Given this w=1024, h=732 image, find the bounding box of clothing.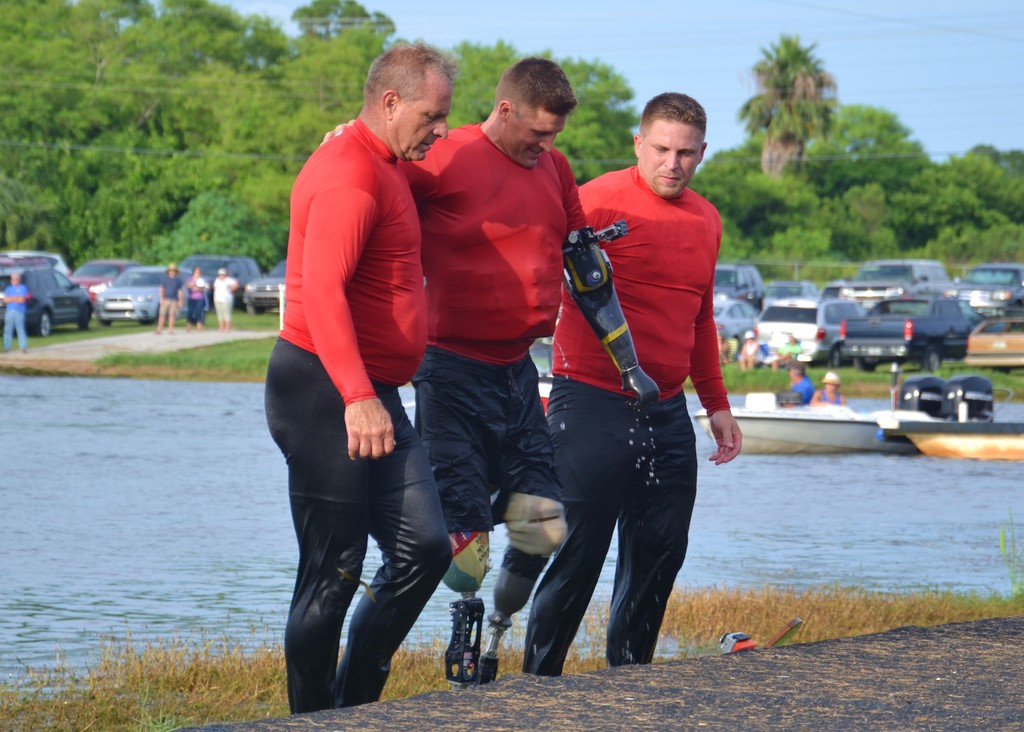
BBox(212, 266, 236, 321).
